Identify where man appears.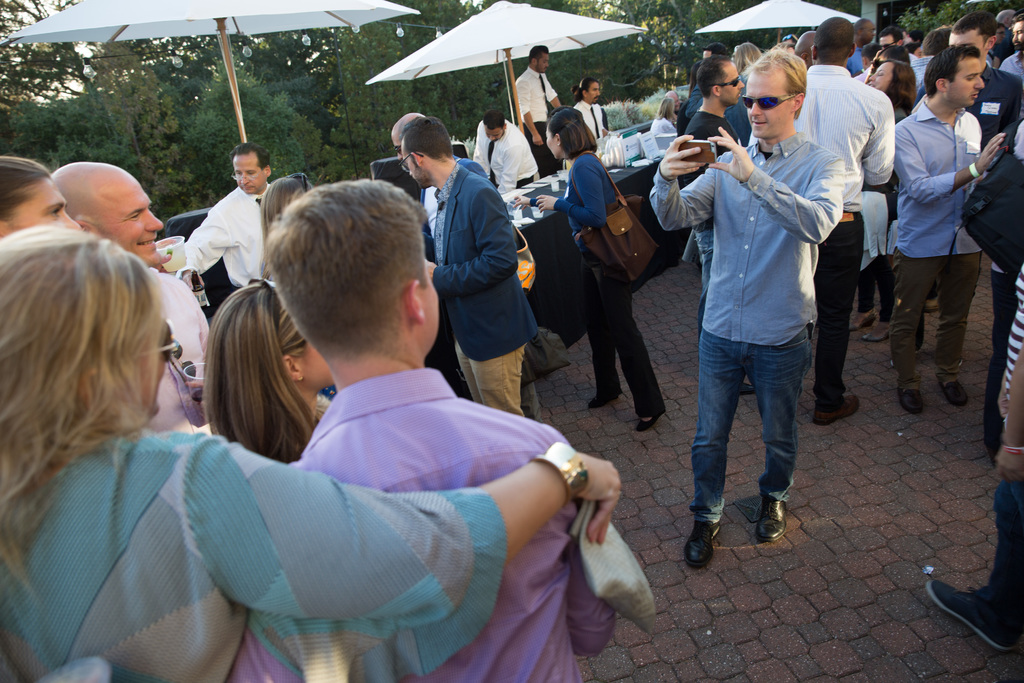
Appears at region(378, 110, 540, 419).
